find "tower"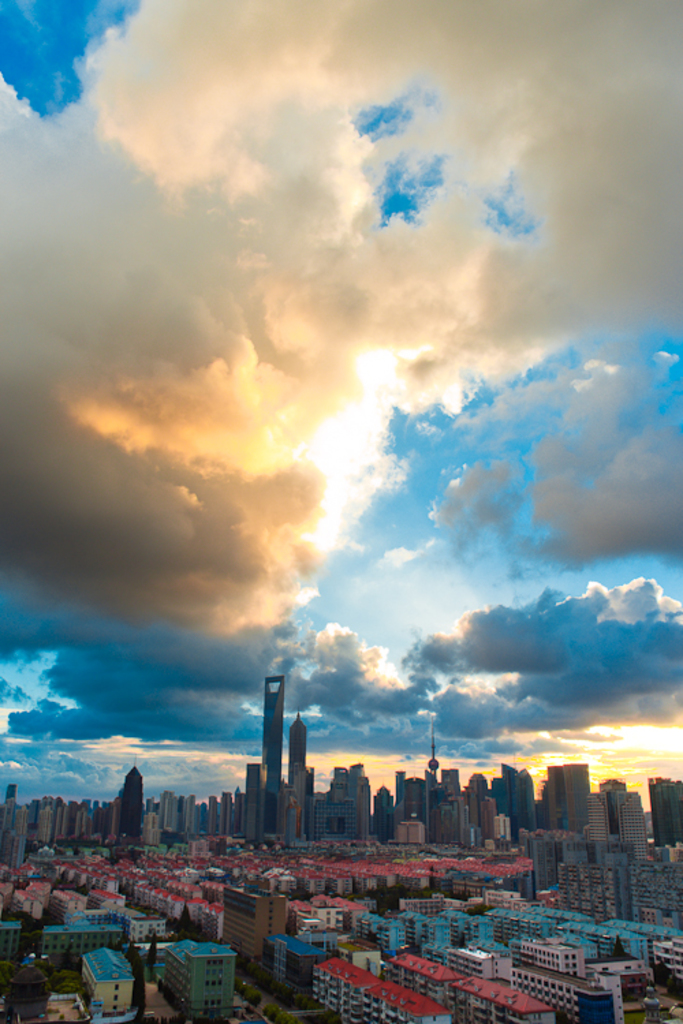
(285, 705, 309, 803)
